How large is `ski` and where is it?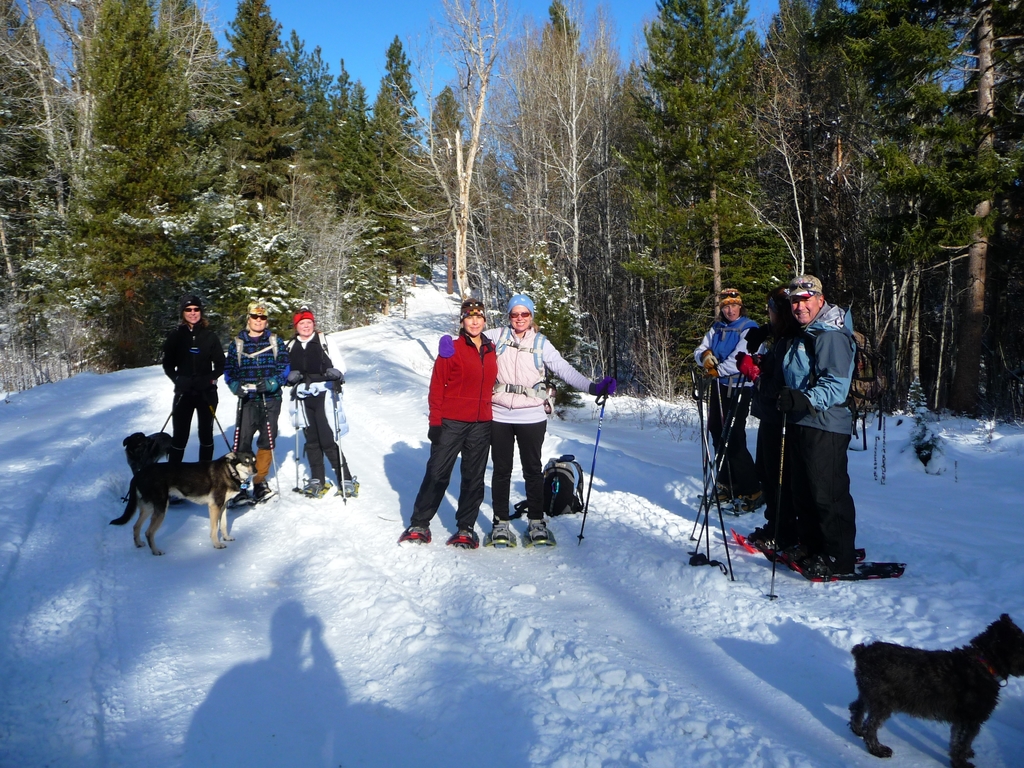
Bounding box: [293, 472, 344, 499].
